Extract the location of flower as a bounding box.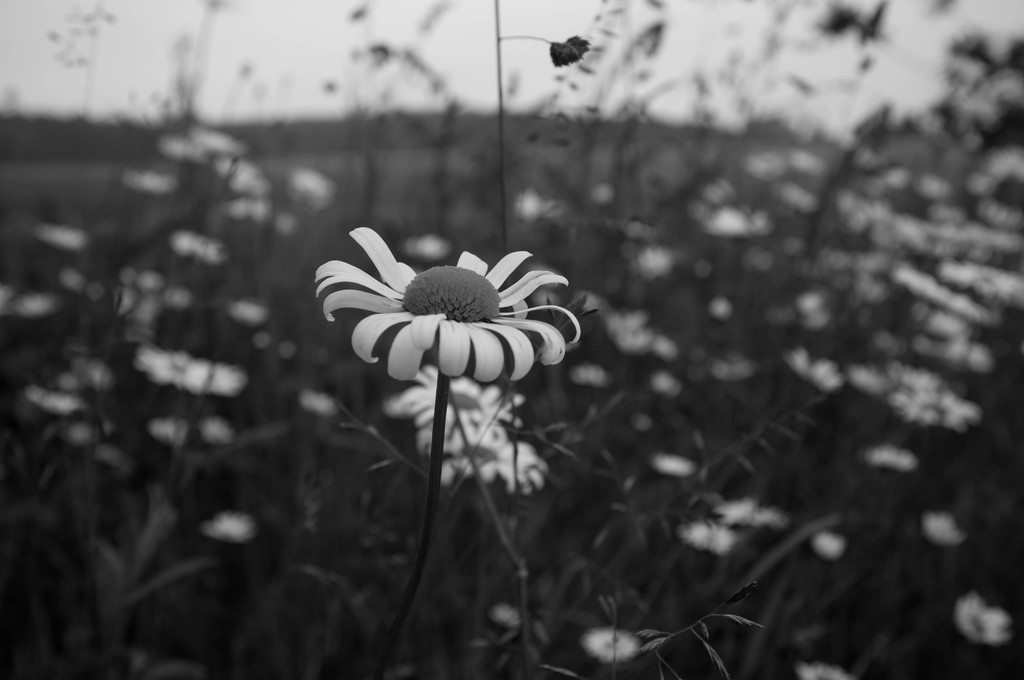
<bbox>145, 412, 186, 444</bbox>.
